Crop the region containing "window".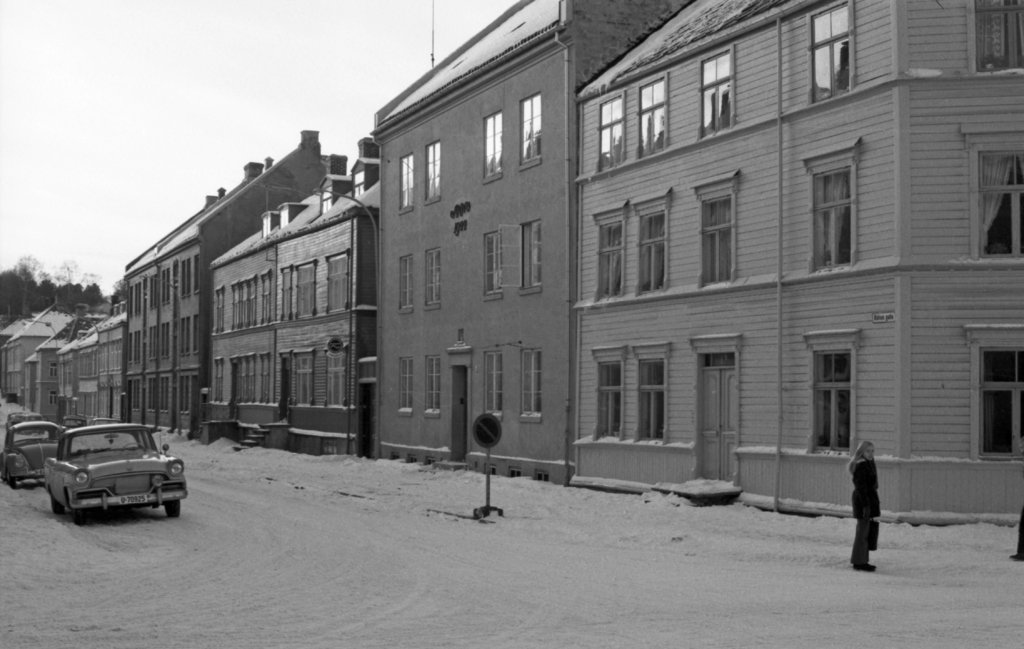
Crop region: {"left": 596, "top": 89, "right": 627, "bottom": 173}.
